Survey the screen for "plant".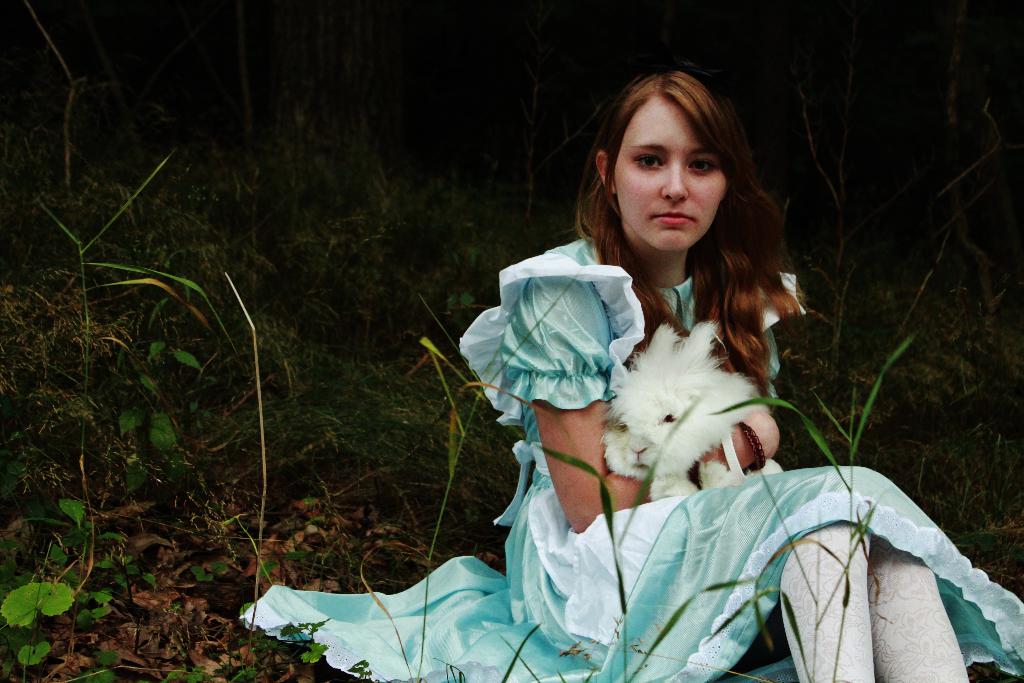
Survey found: crop(218, 515, 271, 594).
